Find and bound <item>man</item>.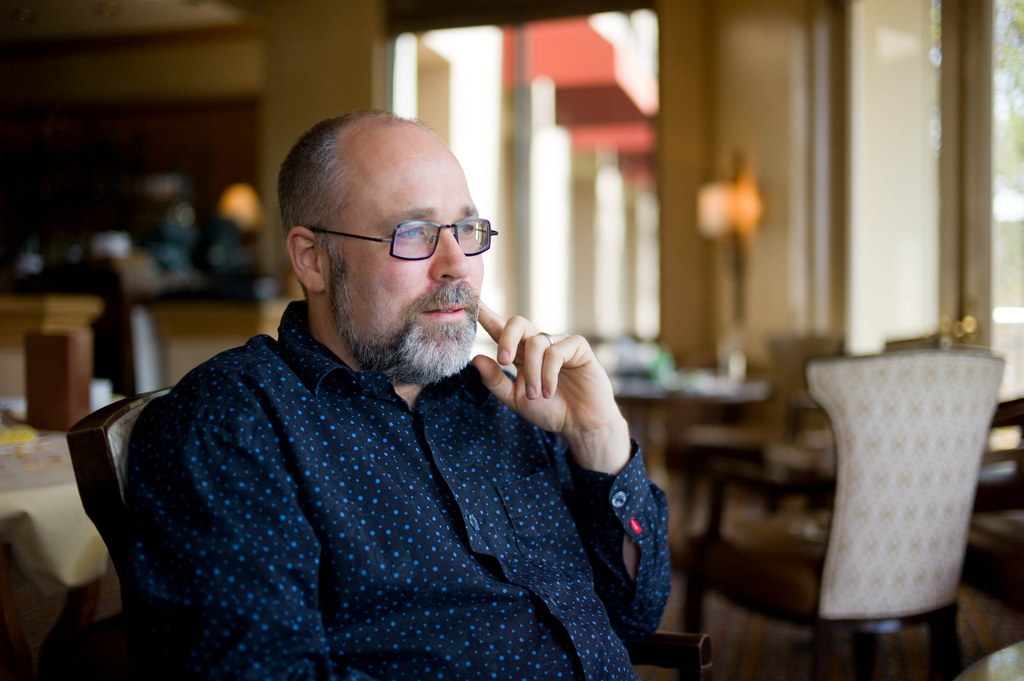
Bound: bbox=(150, 108, 675, 680).
